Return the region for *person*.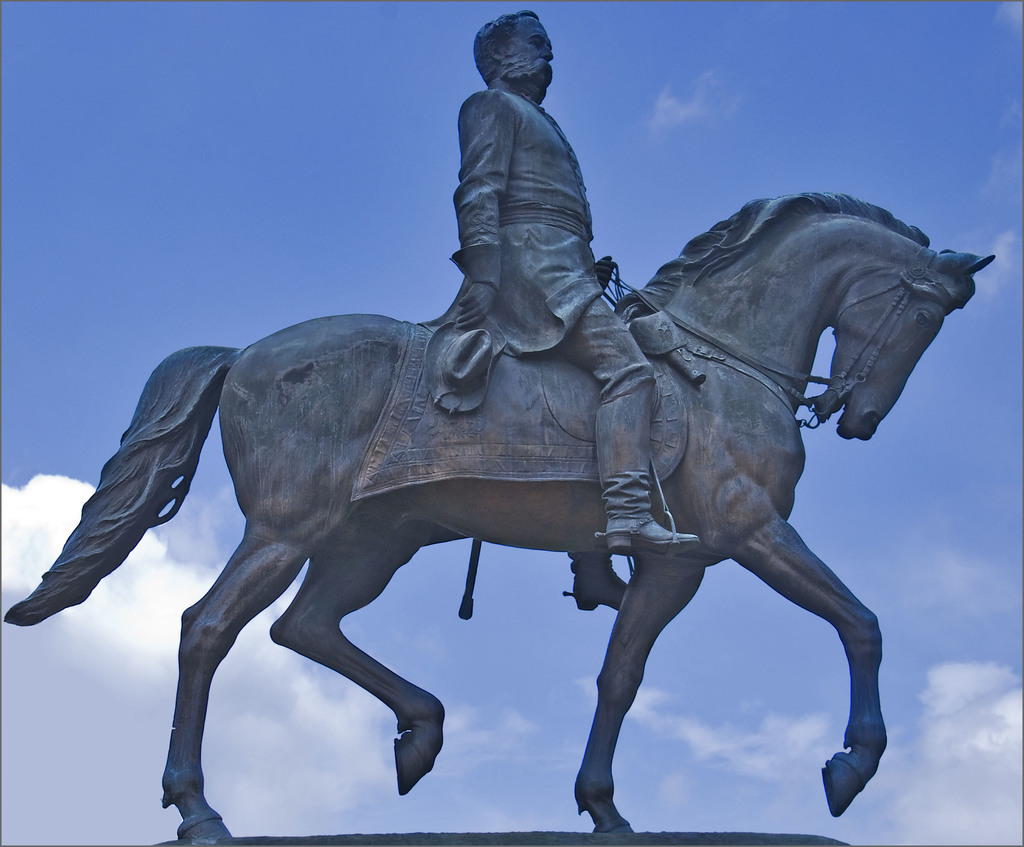
419,10,706,613.
